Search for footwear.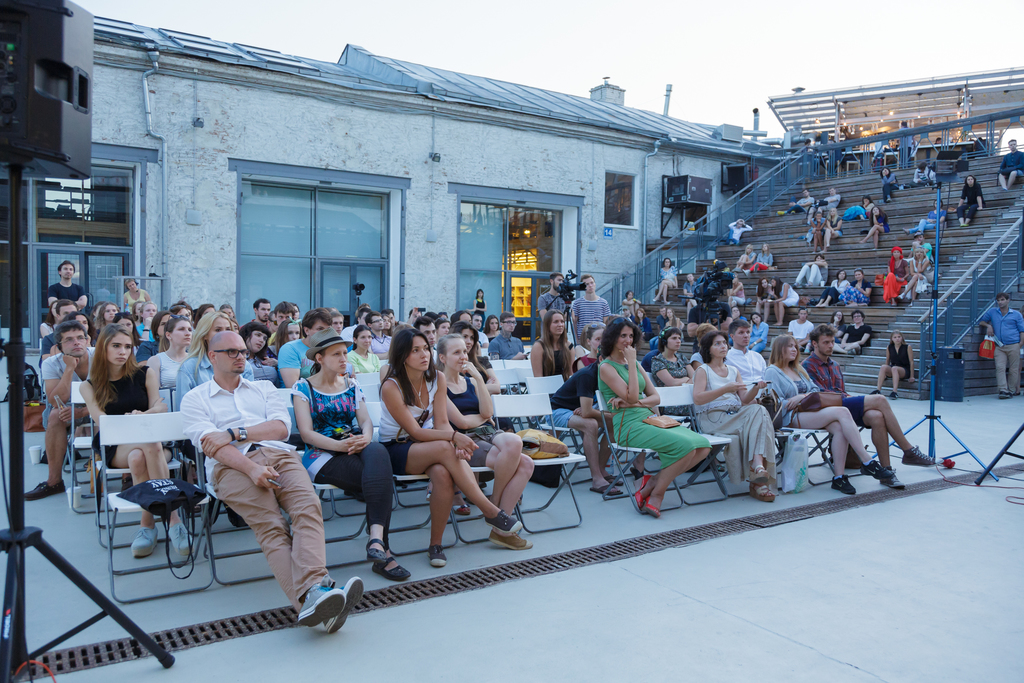
Found at (x1=630, y1=475, x2=644, y2=509).
